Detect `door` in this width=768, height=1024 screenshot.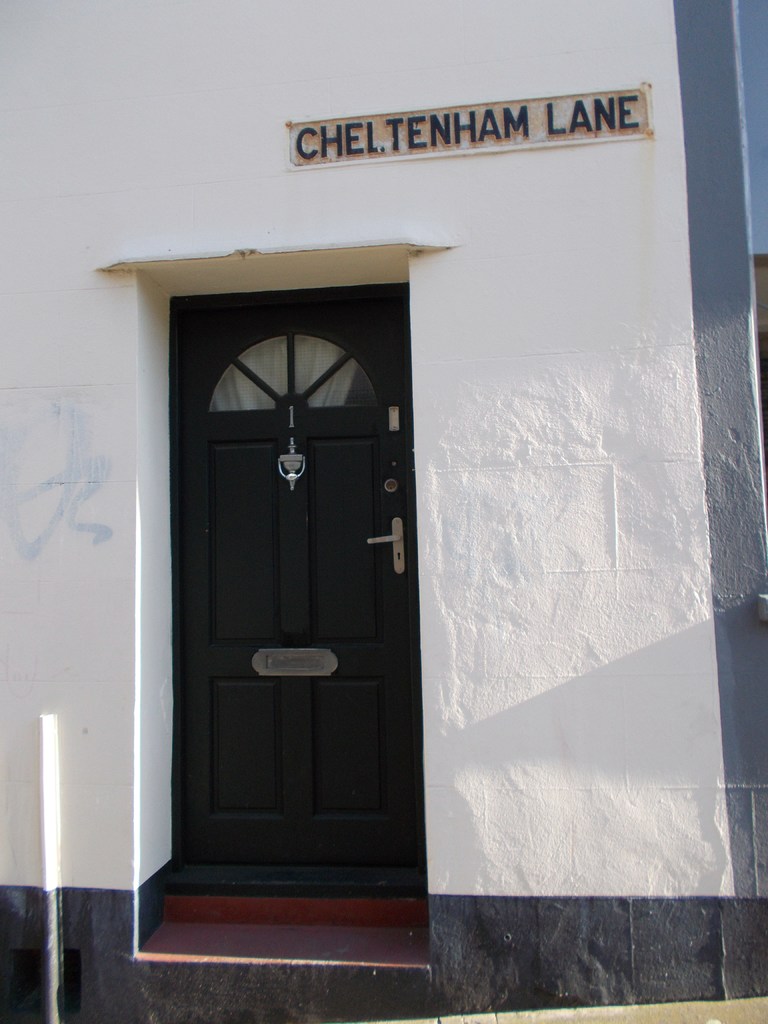
Detection: 178 314 425 867.
